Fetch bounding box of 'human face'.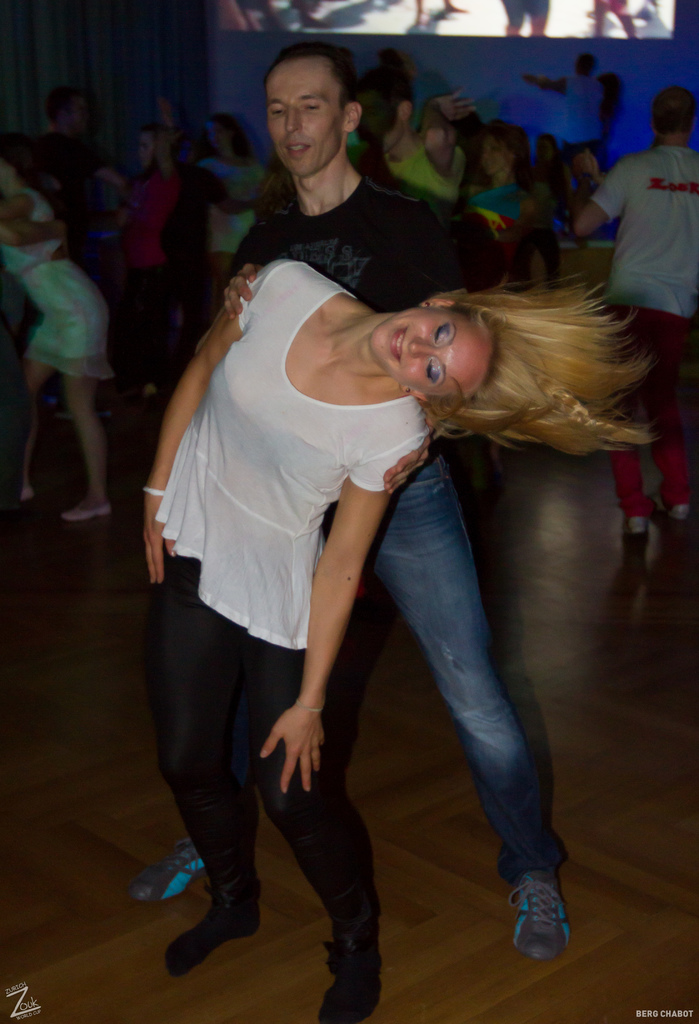
Bbox: left=378, top=307, right=483, bottom=405.
